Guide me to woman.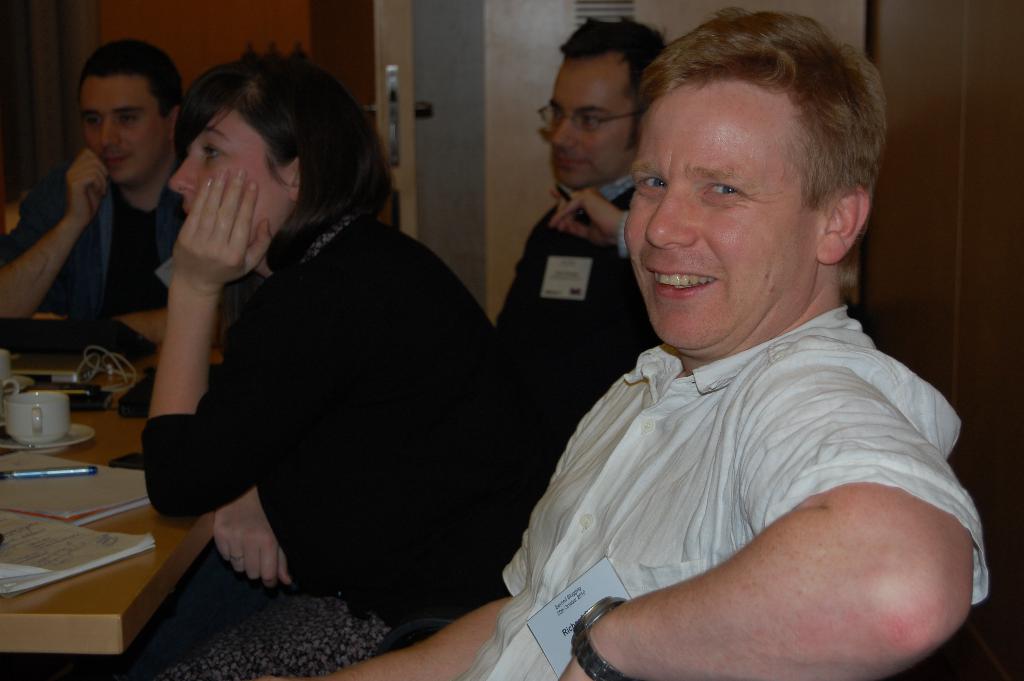
Guidance: [116,49,534,655].
